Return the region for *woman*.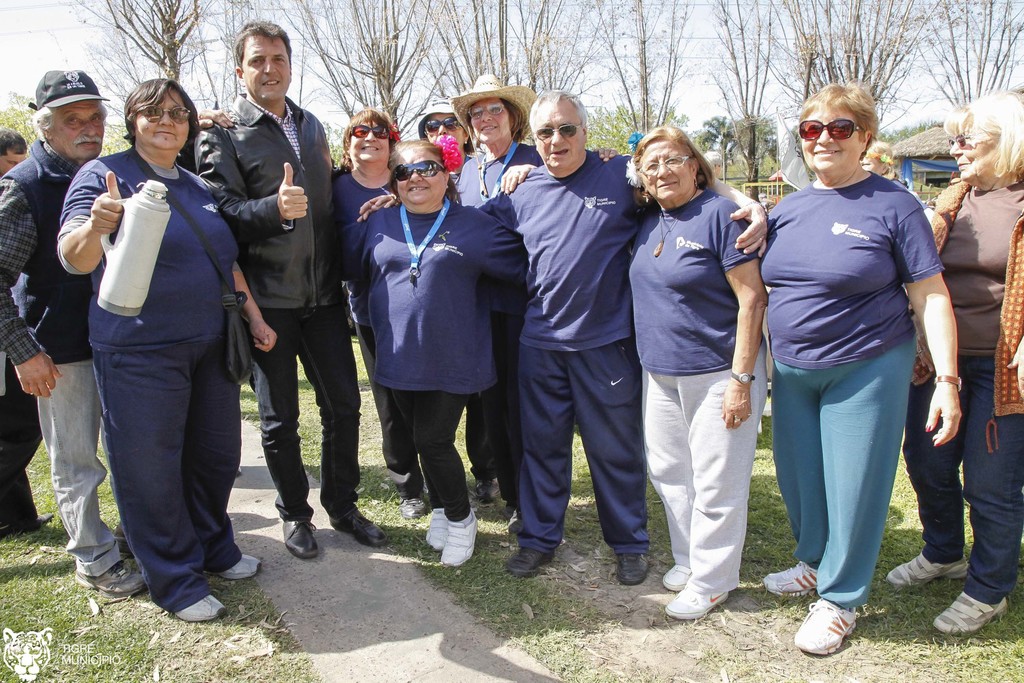
413:89:476:198.
